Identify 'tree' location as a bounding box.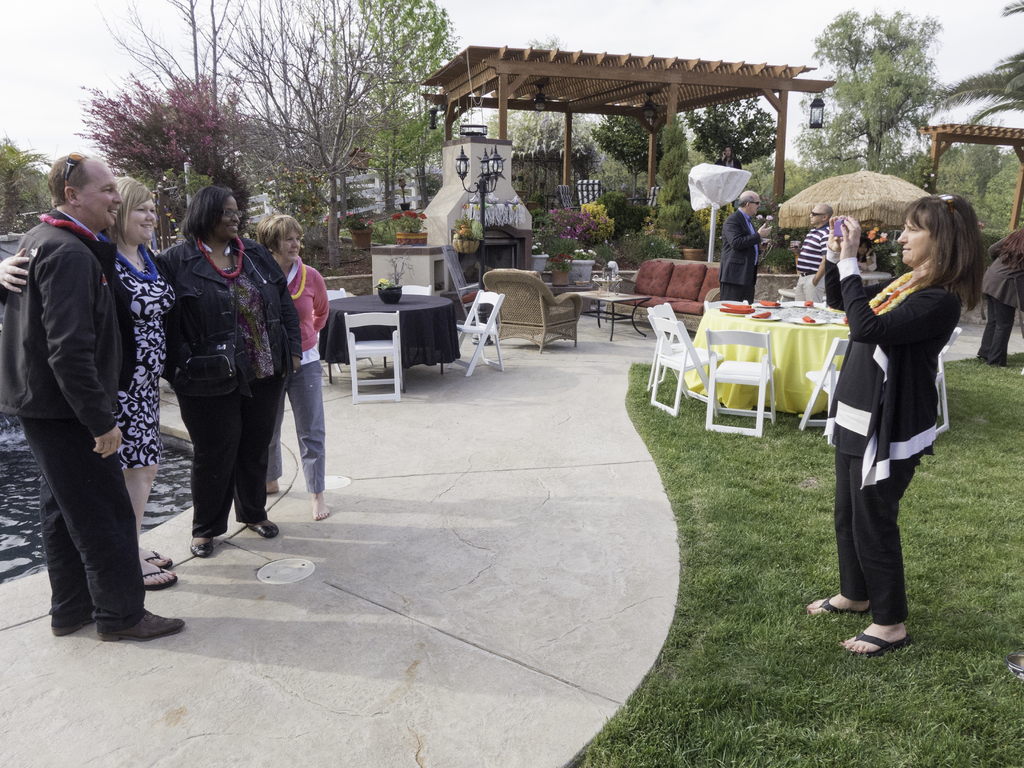
[left=799, top=0, right=948, bottom=191].
